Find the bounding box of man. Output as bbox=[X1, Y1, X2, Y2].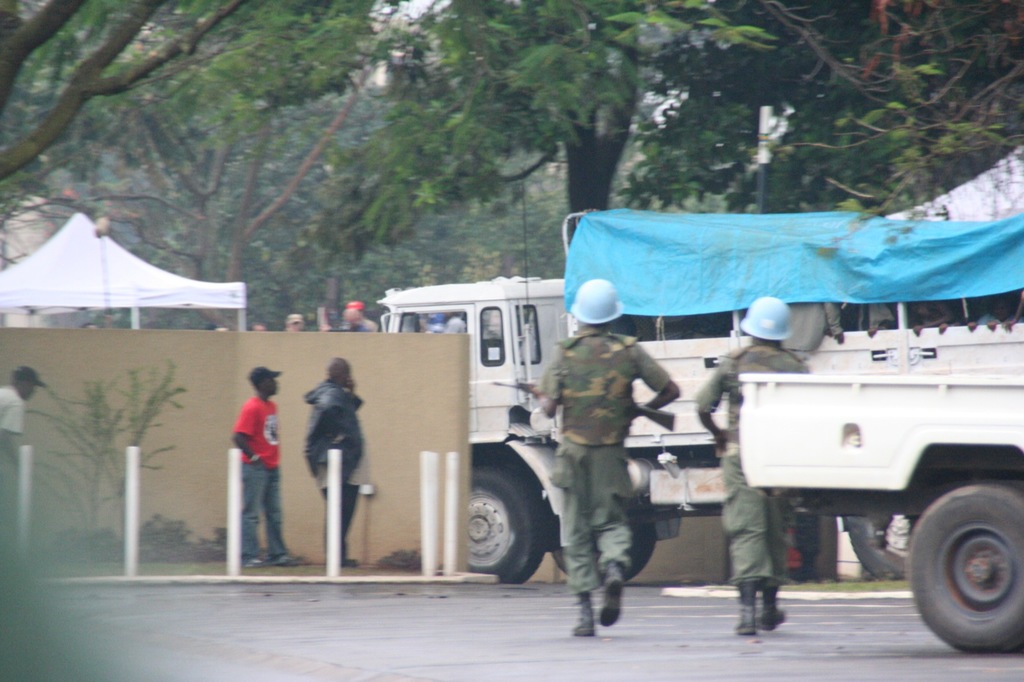
bbox=[0, 358, 33, 478].
